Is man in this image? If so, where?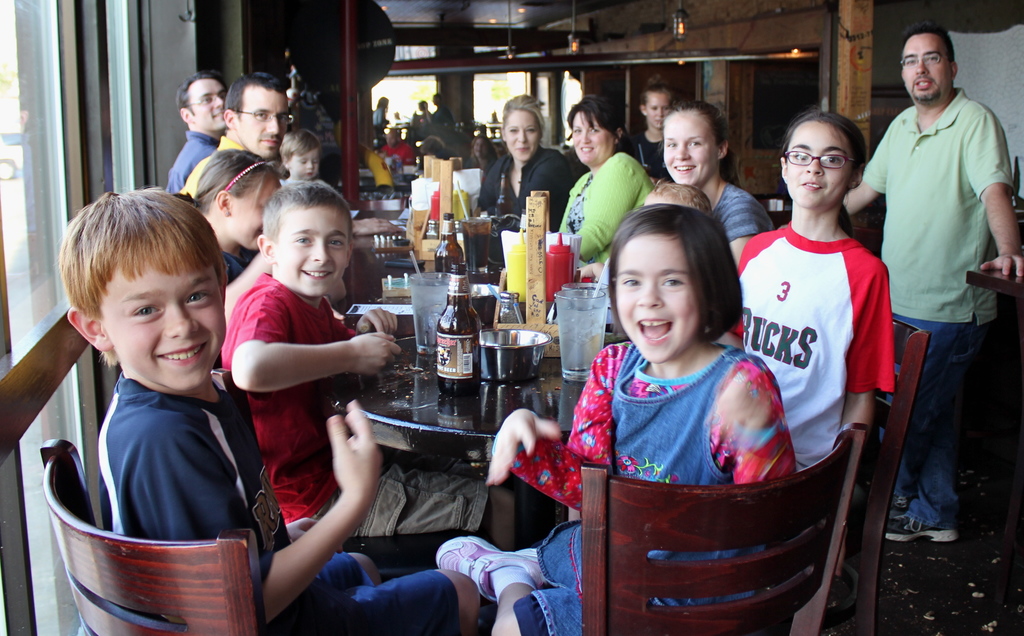
Yes, at 378 124 412 163.
